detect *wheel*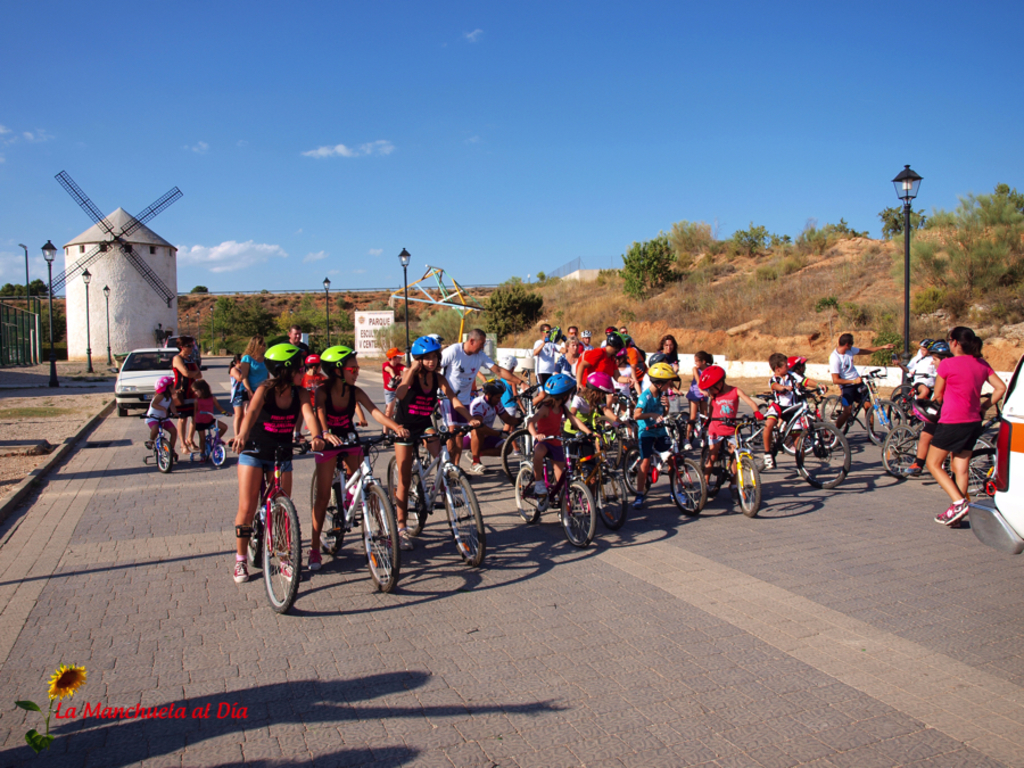
x1=938, y1=435, x2=1000, y2=496
